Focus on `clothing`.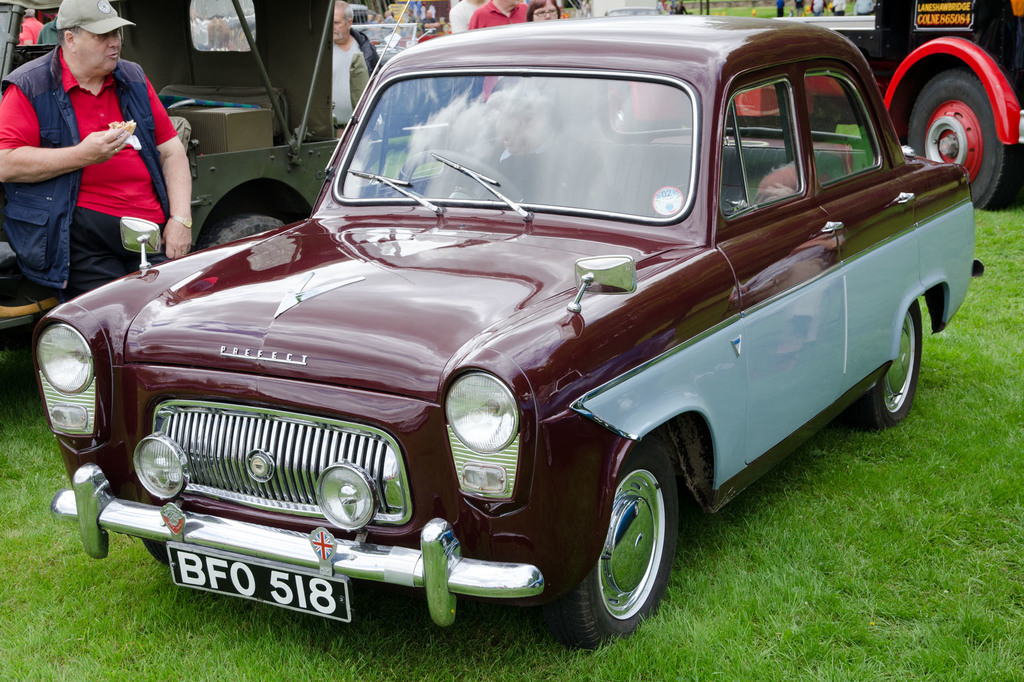
Focused at bbox=(655, 0, 667, 14).
